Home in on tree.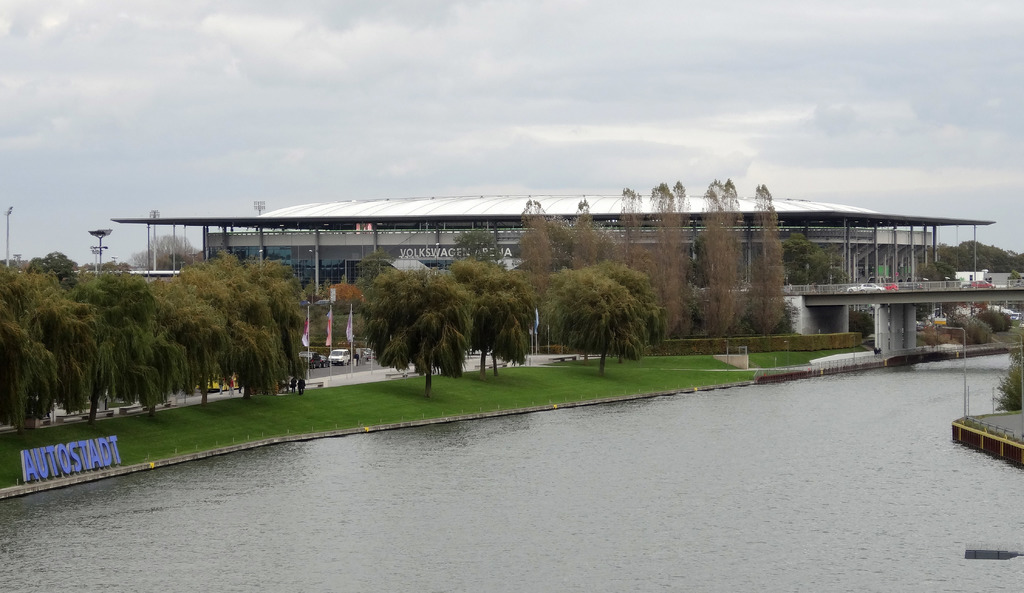
Homed in at box=[515, 199, 546, 281].
